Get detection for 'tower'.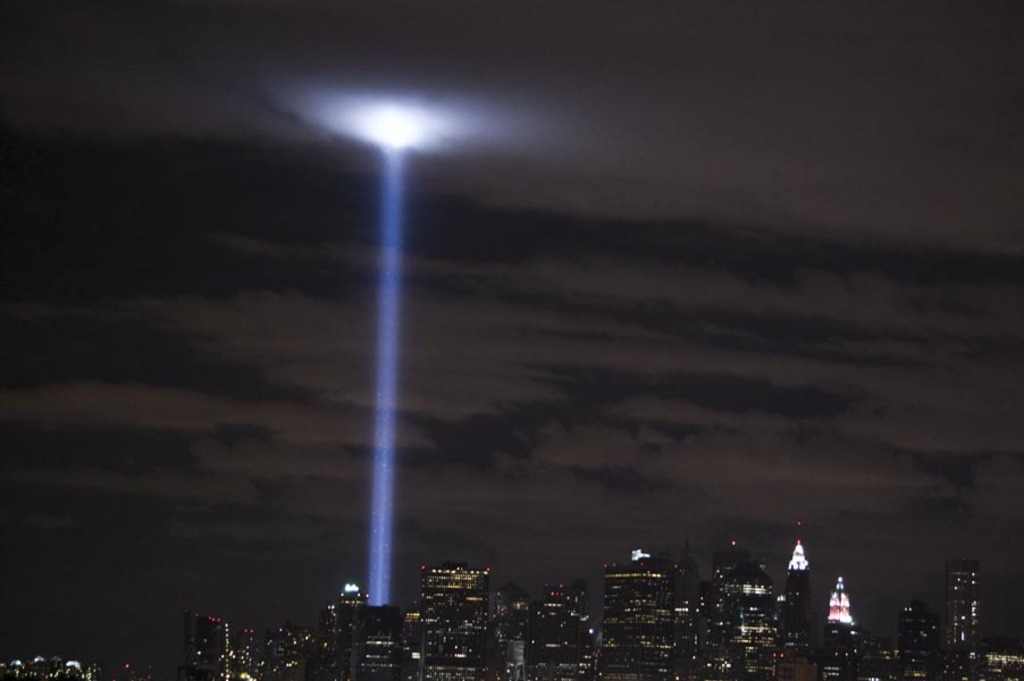
Detection: <region>824, 567, 859, 674</region>.
